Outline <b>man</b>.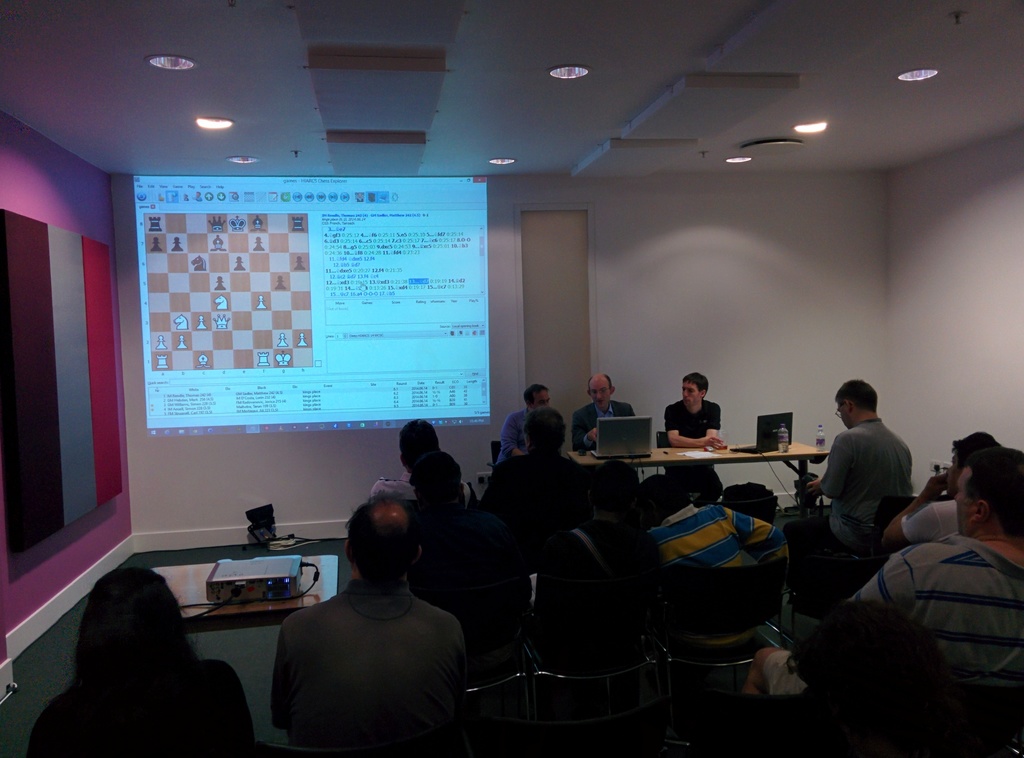
Outline: region(781, 376, 911, 618).
